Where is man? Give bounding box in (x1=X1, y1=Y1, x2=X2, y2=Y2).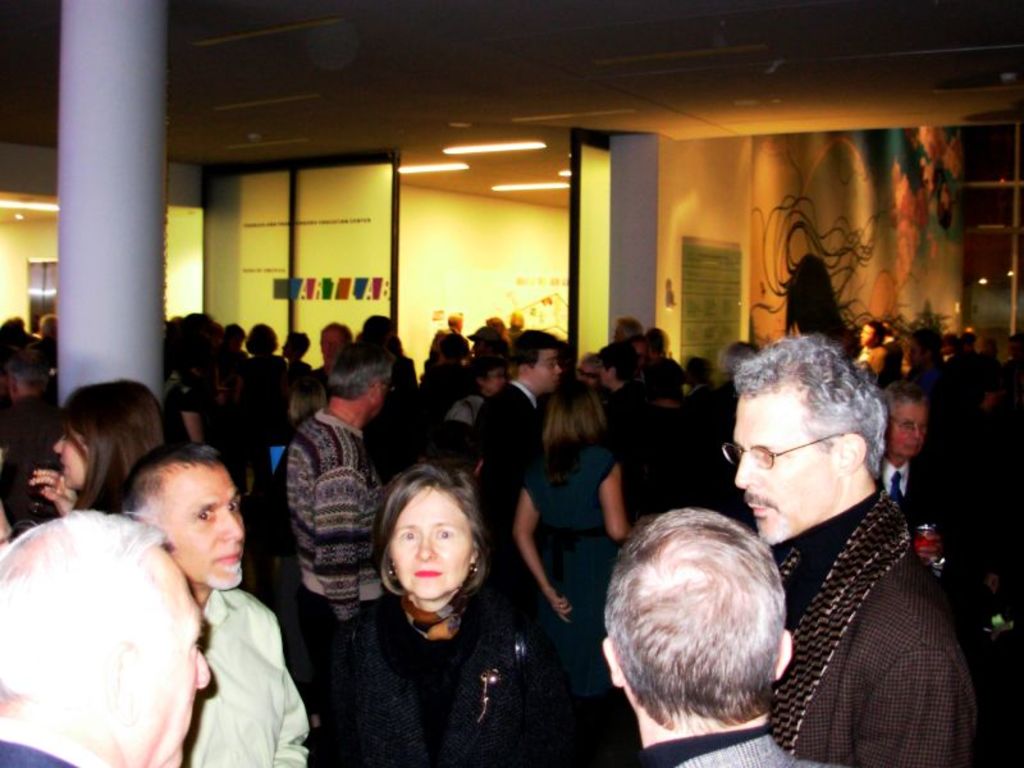
(x1=727, y1=328, x2=984, y2=767).
